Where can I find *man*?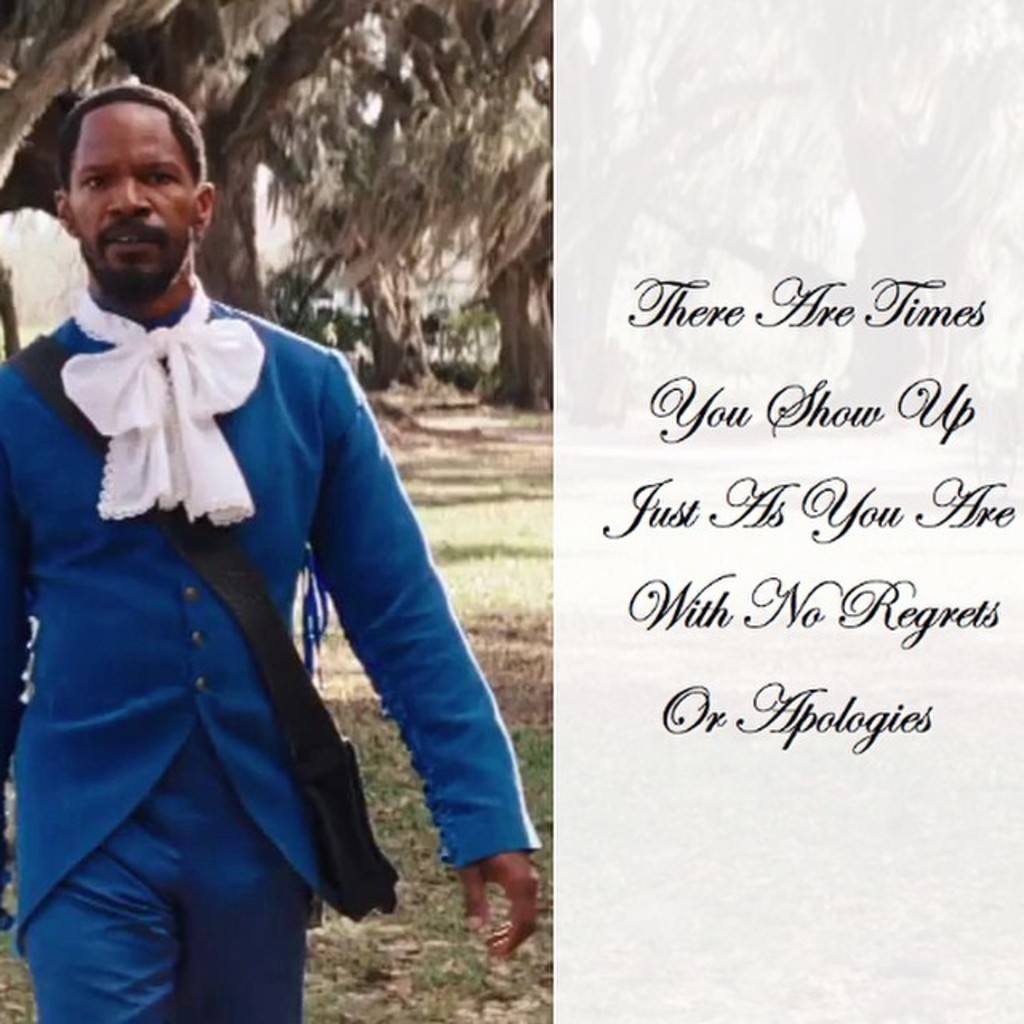
You can find it at (0, 82, 546, 1022).
